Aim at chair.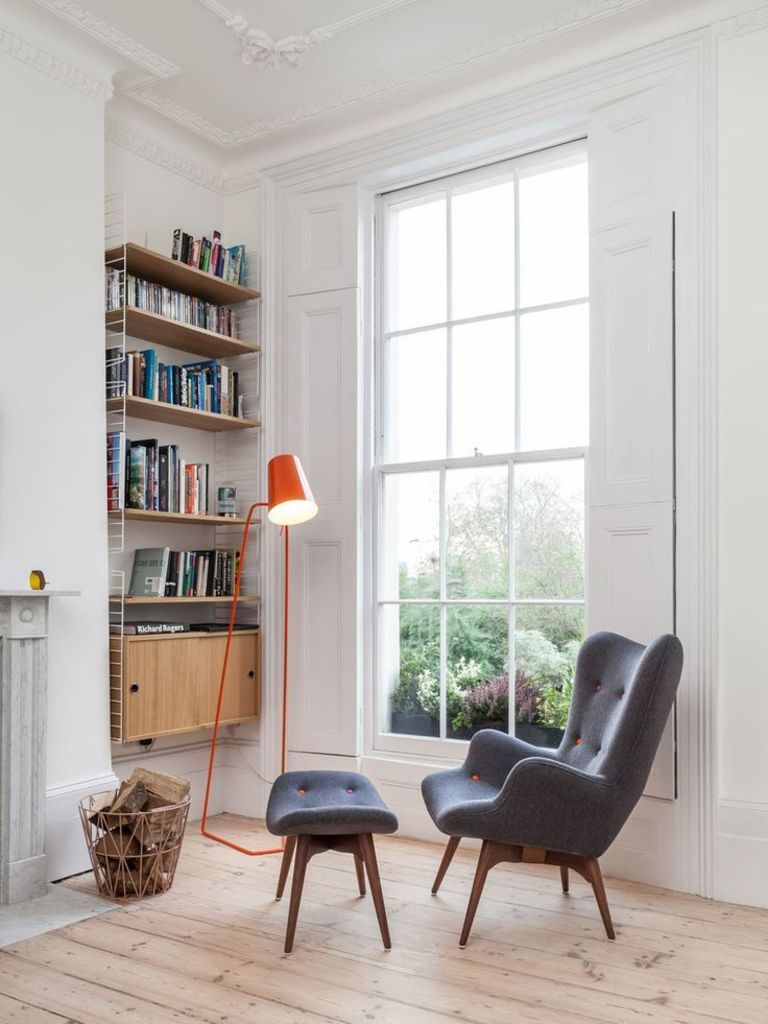
Aimed at 412/626/680/949.
